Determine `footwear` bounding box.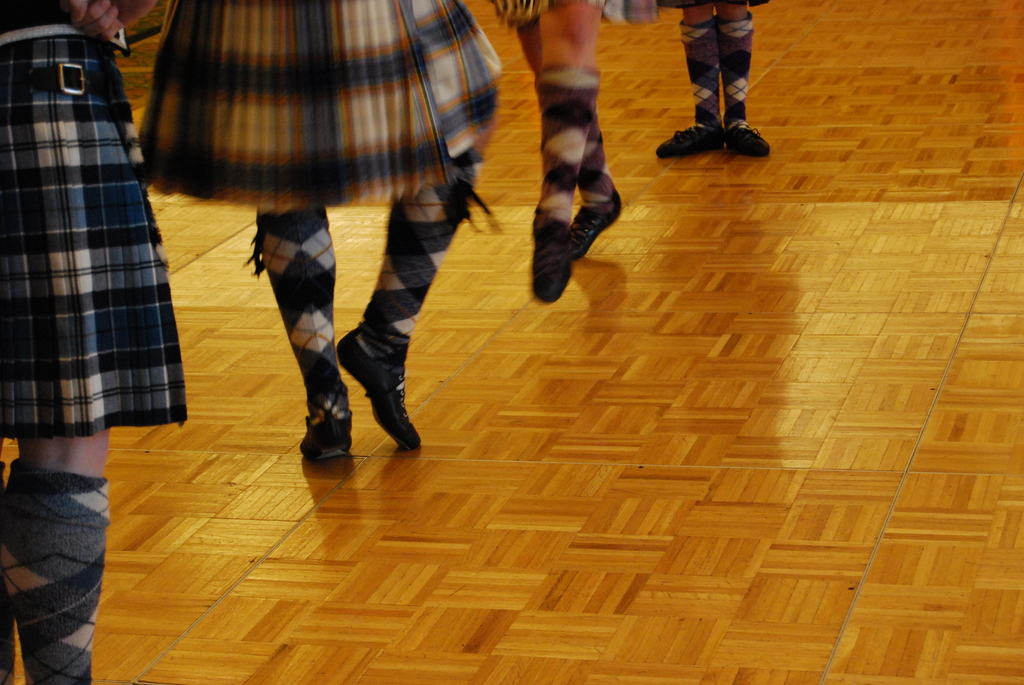
Determined: [333,290,408,459].
